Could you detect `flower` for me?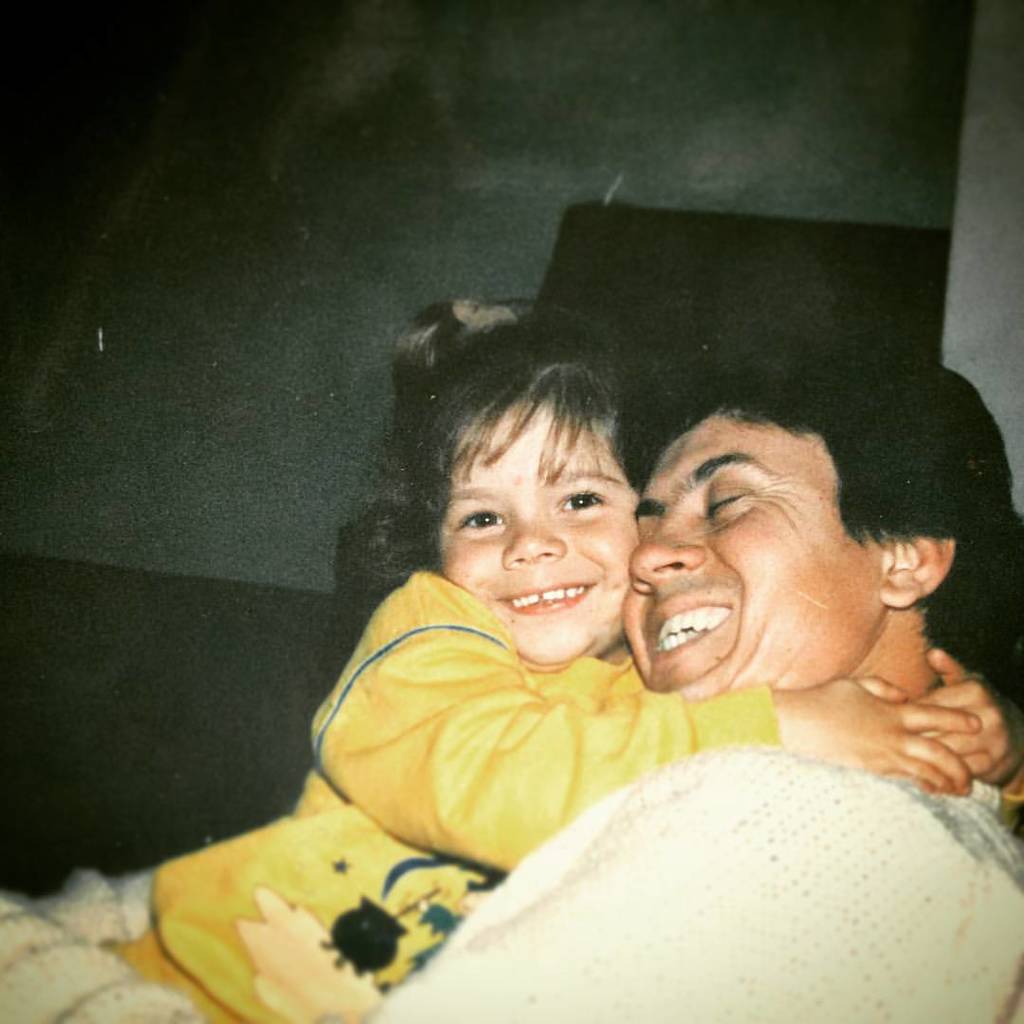
Detection result: box(225, 881, 384, 1010).
